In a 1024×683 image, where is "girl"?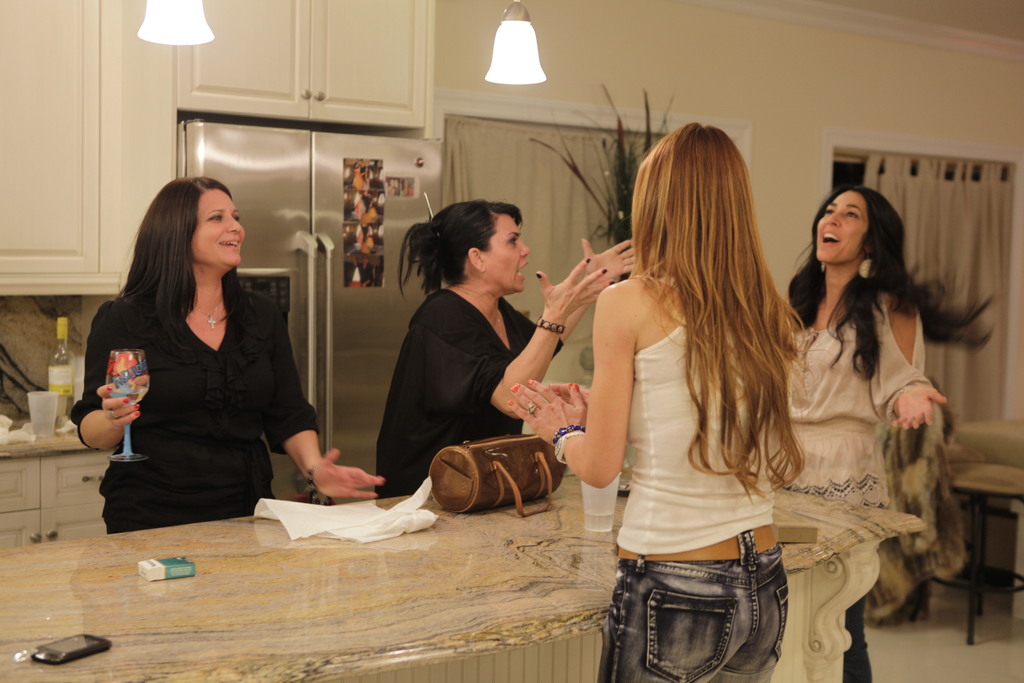
(378, 199, 630, 493).
